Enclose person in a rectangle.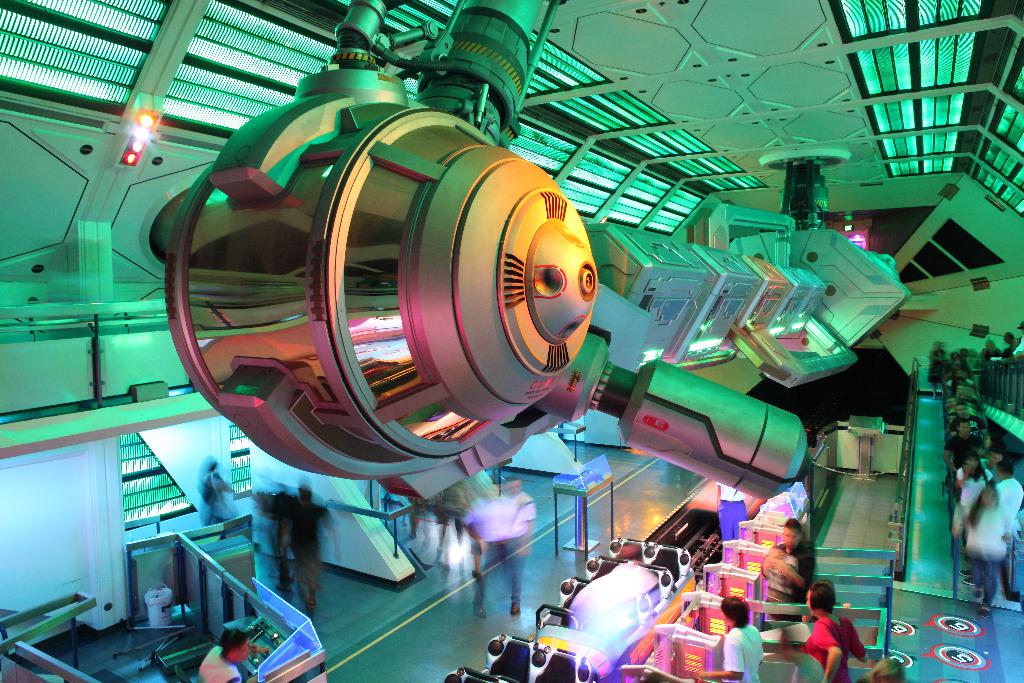
left=200, top=460, right=241, bottom=527.
